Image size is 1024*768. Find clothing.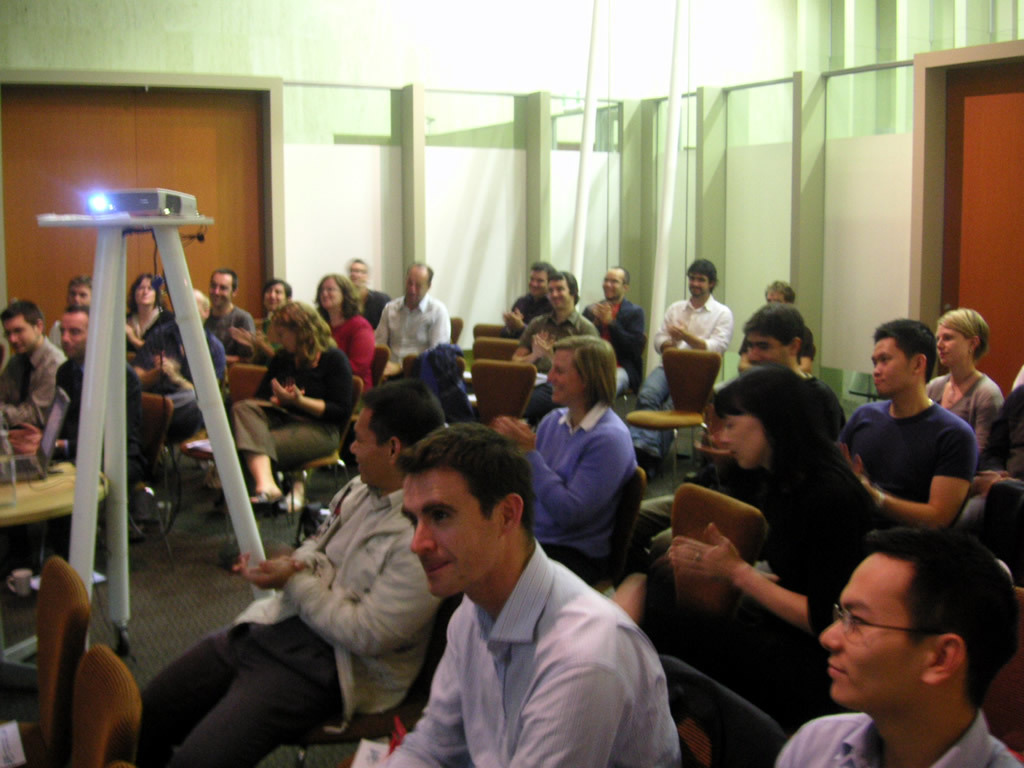
pyautogui.locateOnScreen(500, 289, 558, 338).
